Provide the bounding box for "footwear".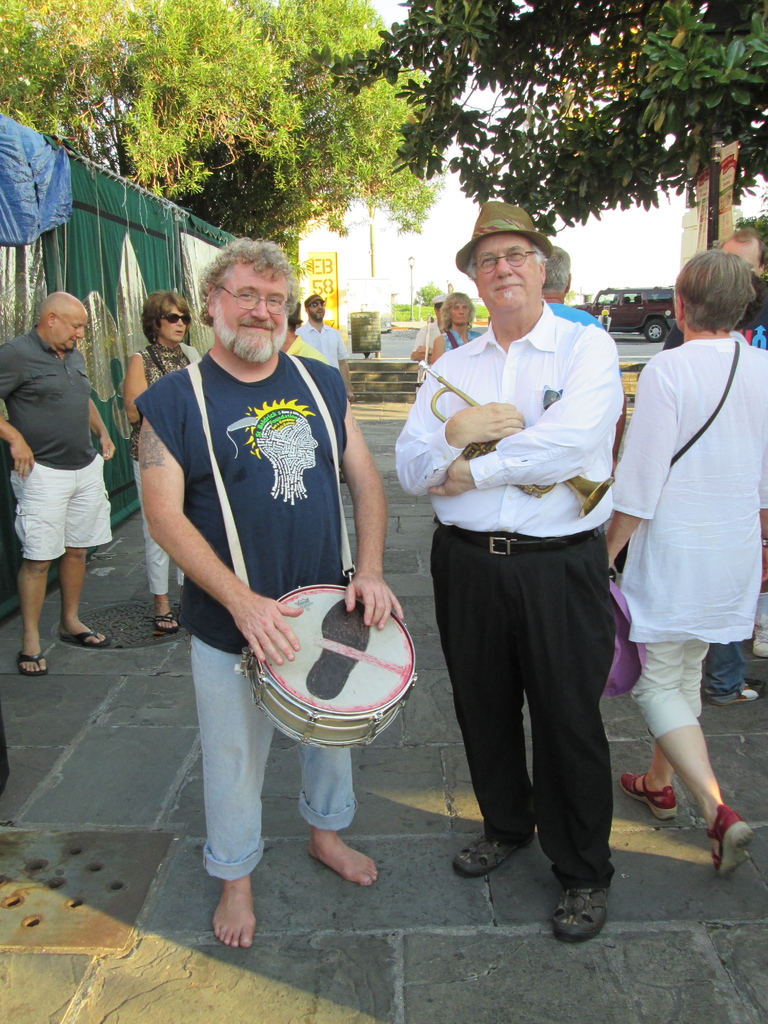
bbox=[450, 833, 530, 875].
